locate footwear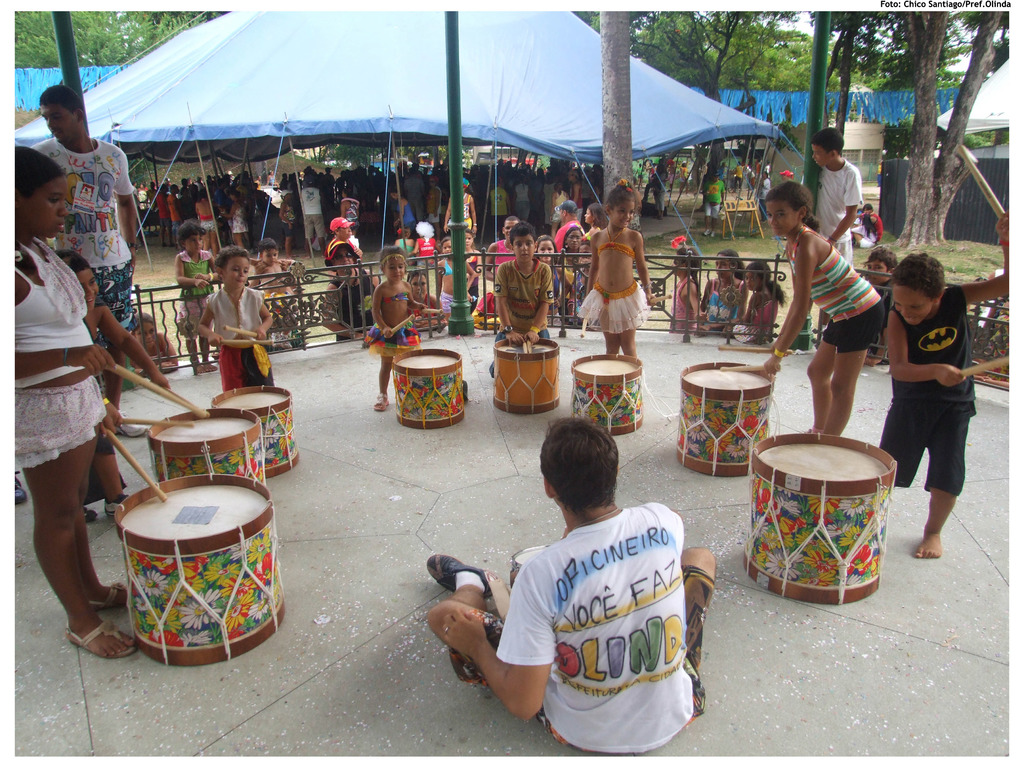
x1=69 y1=616 x2=138 y2=659
